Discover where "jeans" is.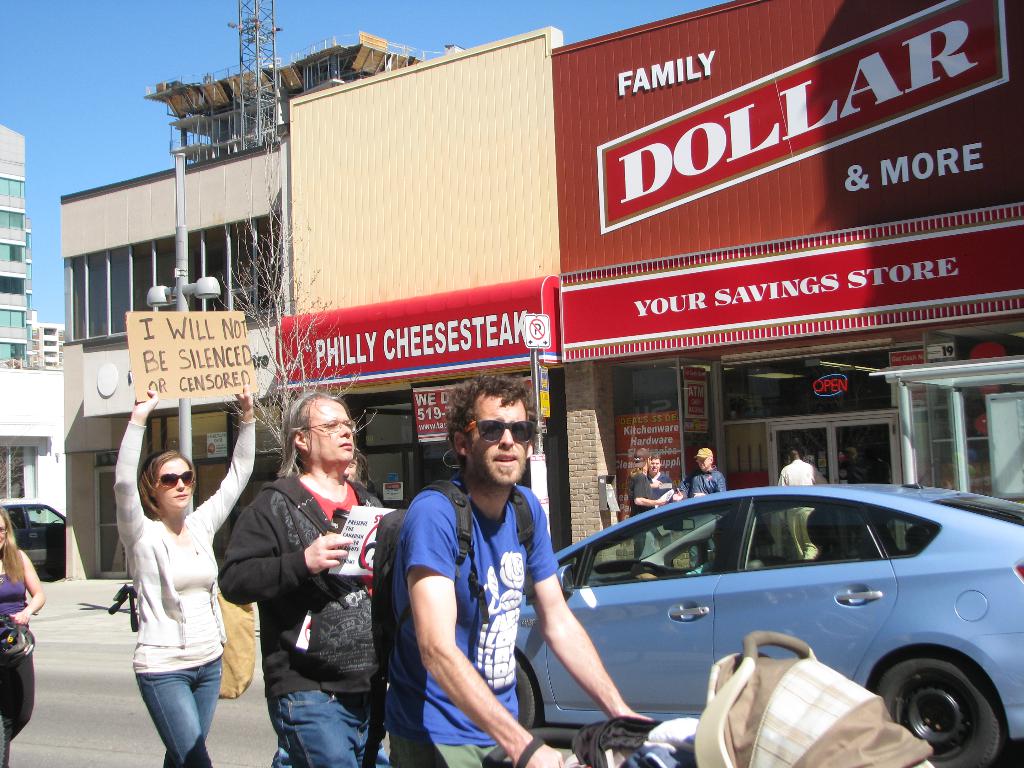
Discovered at 778,502,815,563.
